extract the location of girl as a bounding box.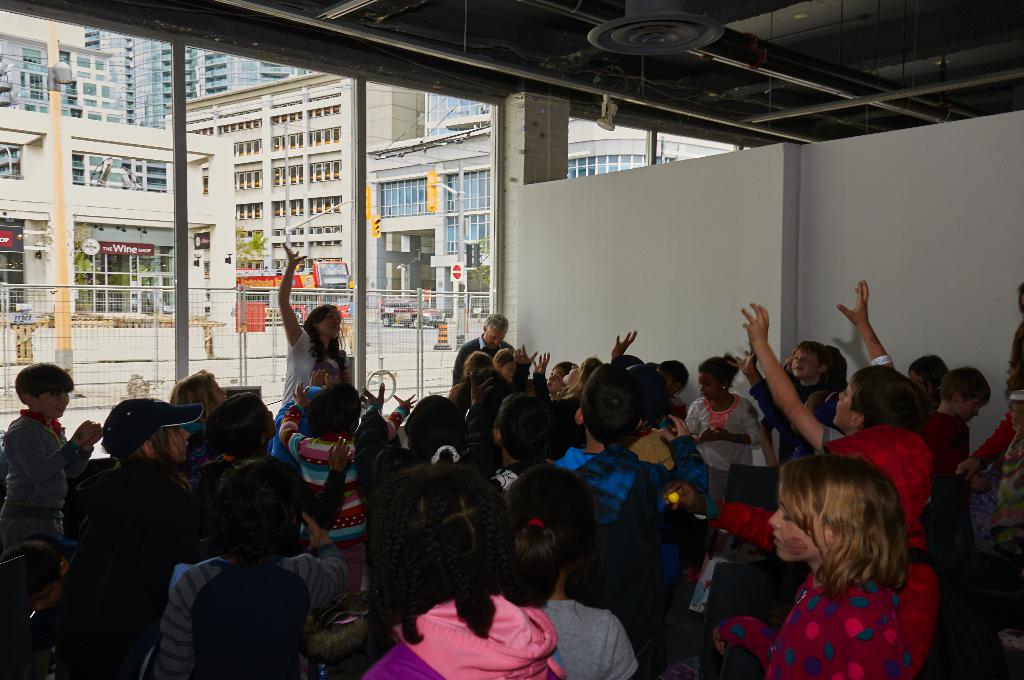
<bbox>515, 465, 644, 679</bbox>.
